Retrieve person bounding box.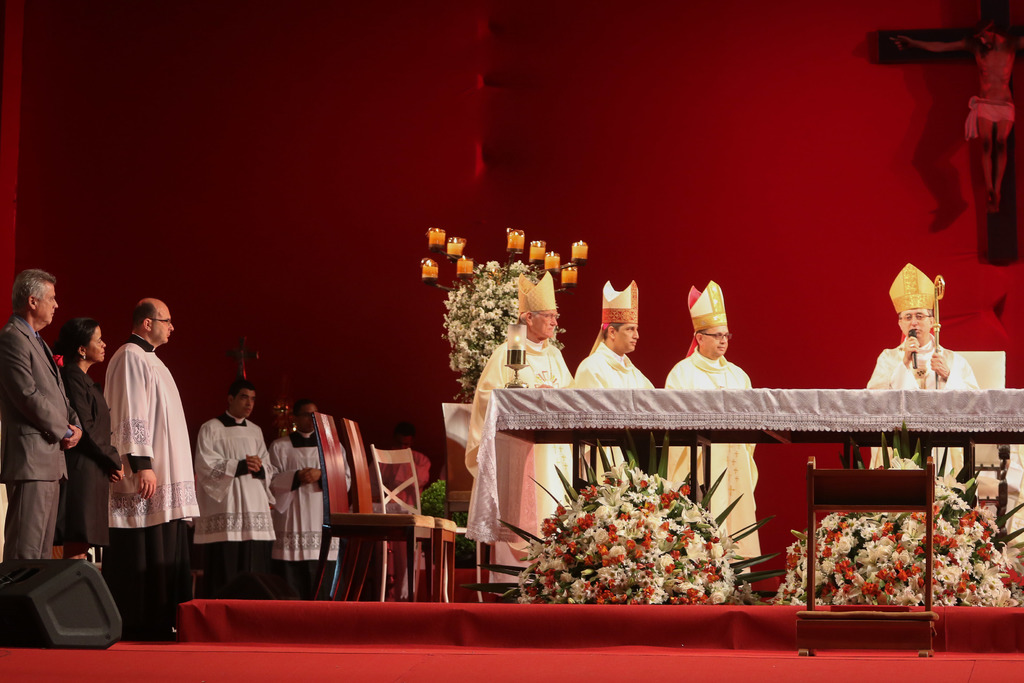
Bounding box: region(470, 265, 570, 593).
